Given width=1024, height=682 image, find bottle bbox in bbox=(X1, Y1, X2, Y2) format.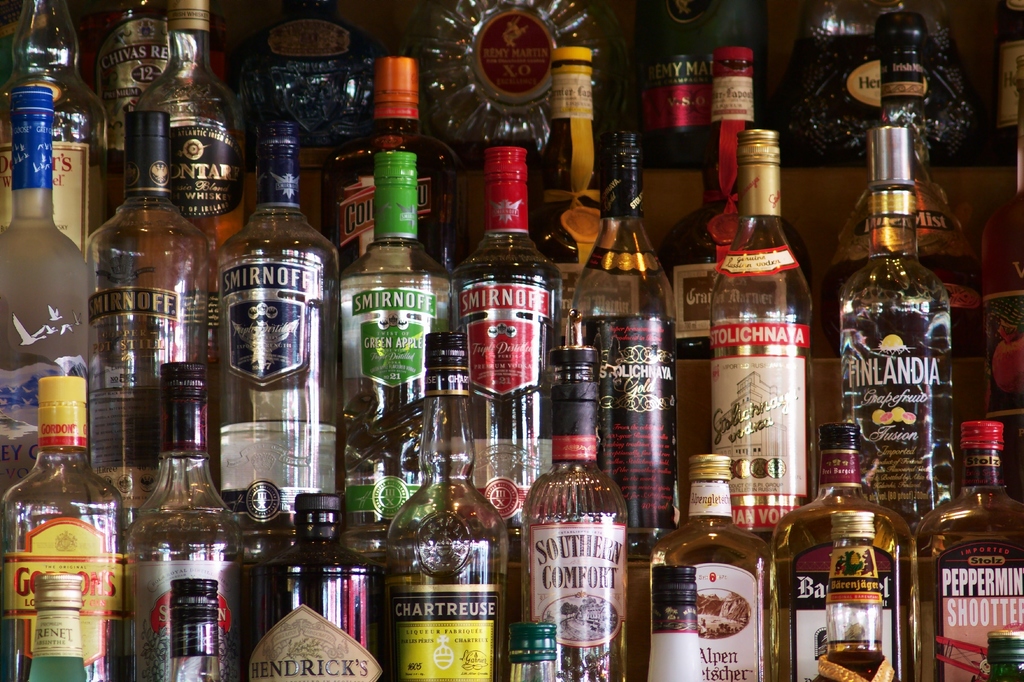
bbox=(118, 0, 255, 240).
